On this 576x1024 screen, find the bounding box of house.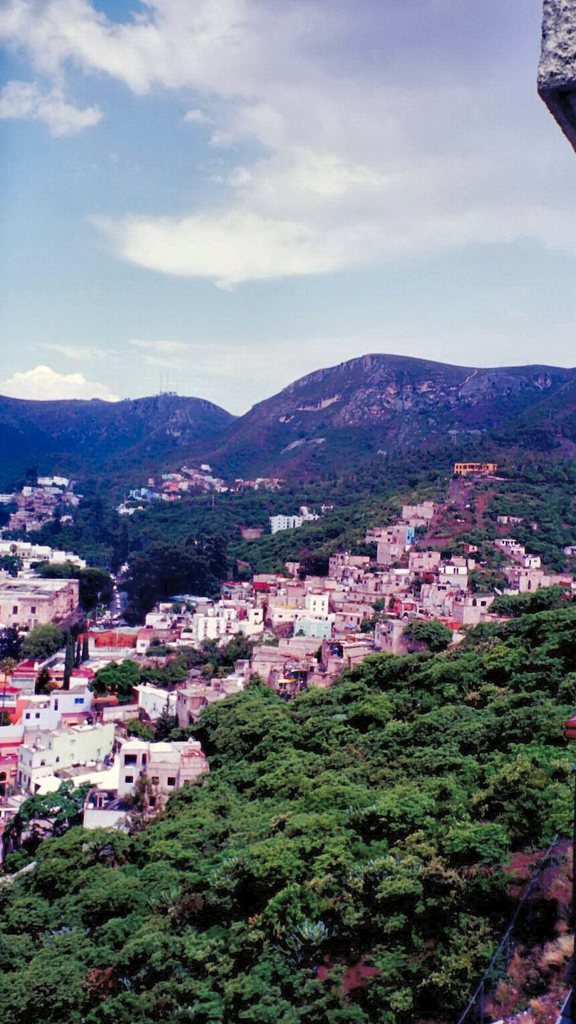
Bounding box: <bbox>416, 580, 448, 609</bbox>.
